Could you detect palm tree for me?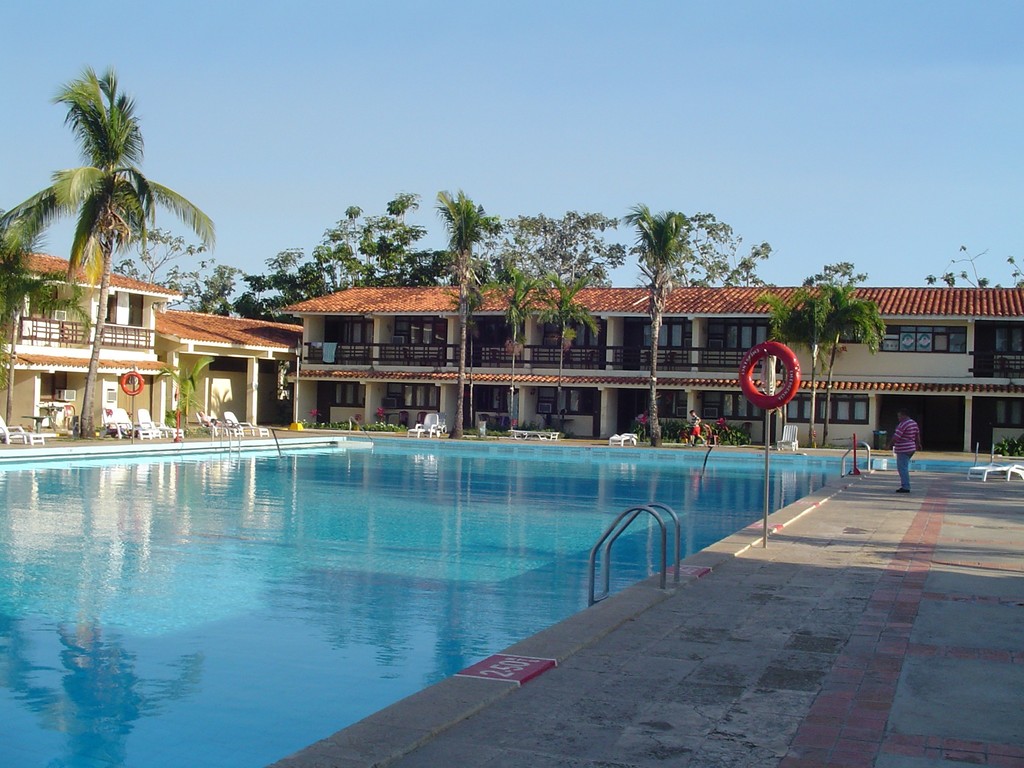
Detection result: x1=755 y1=284 x2=880 y2=426.
